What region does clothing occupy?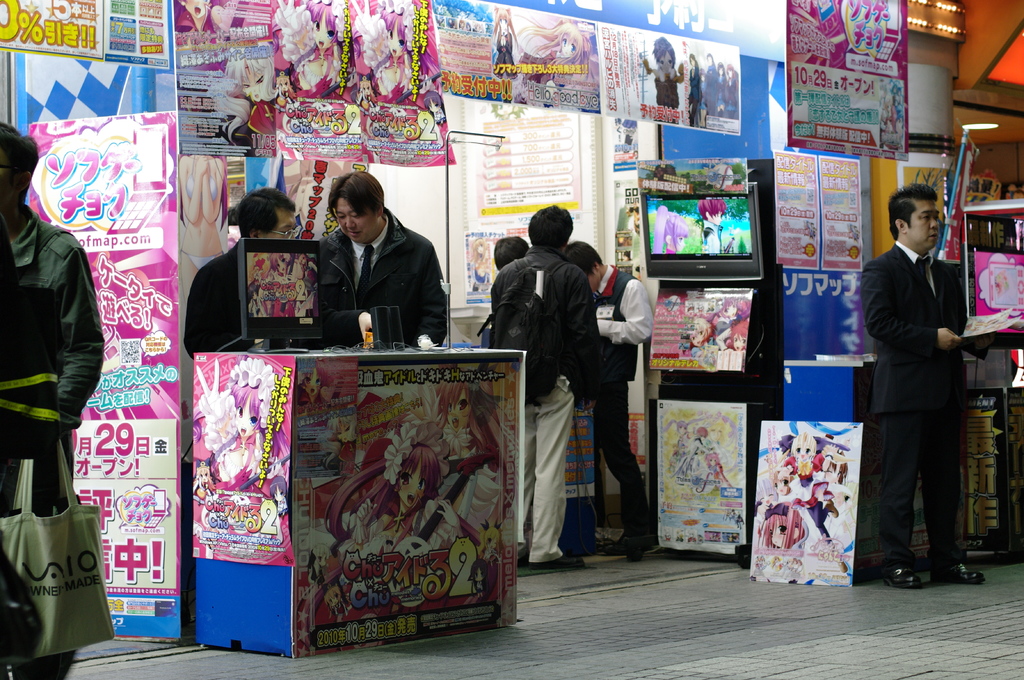
<bbox>689, 67, 705, 125</bbox>.
